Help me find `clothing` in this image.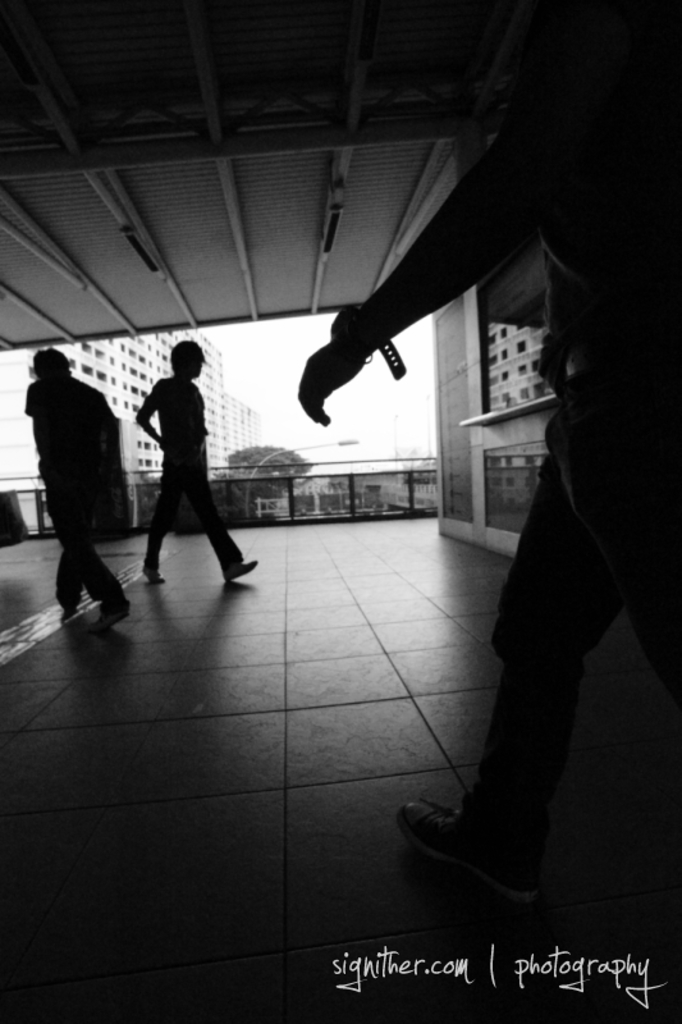
Found it: [x1=458, y1=96, x2=681, y2=824].
